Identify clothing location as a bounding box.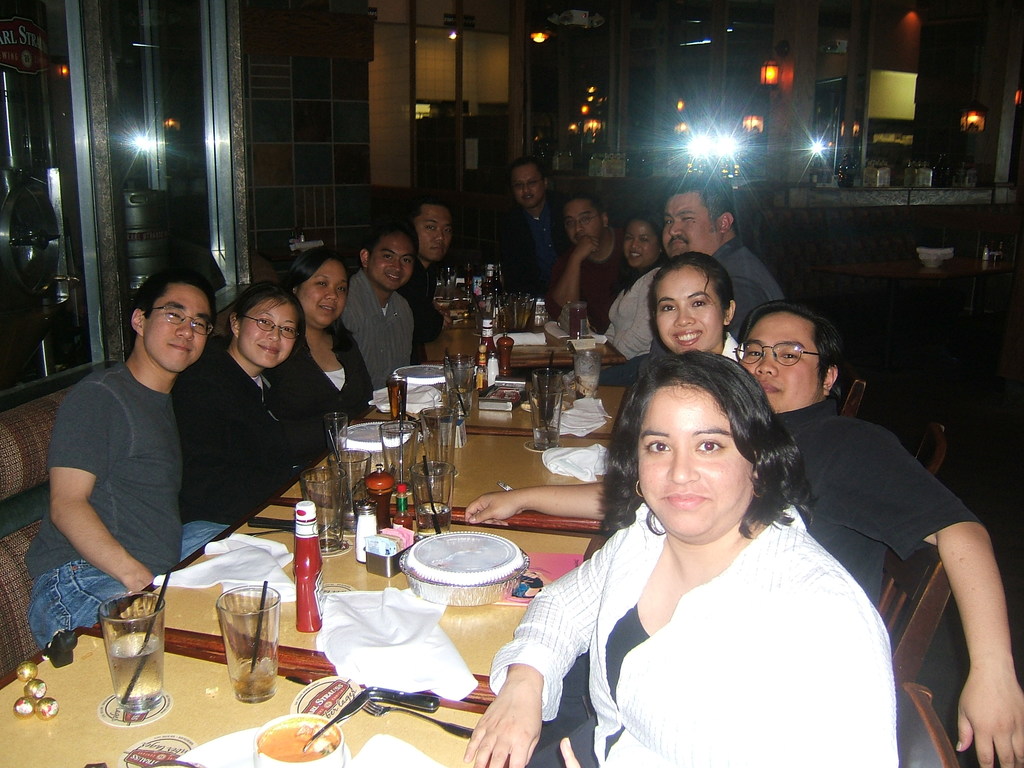
region(278, 325, 373, 475).
